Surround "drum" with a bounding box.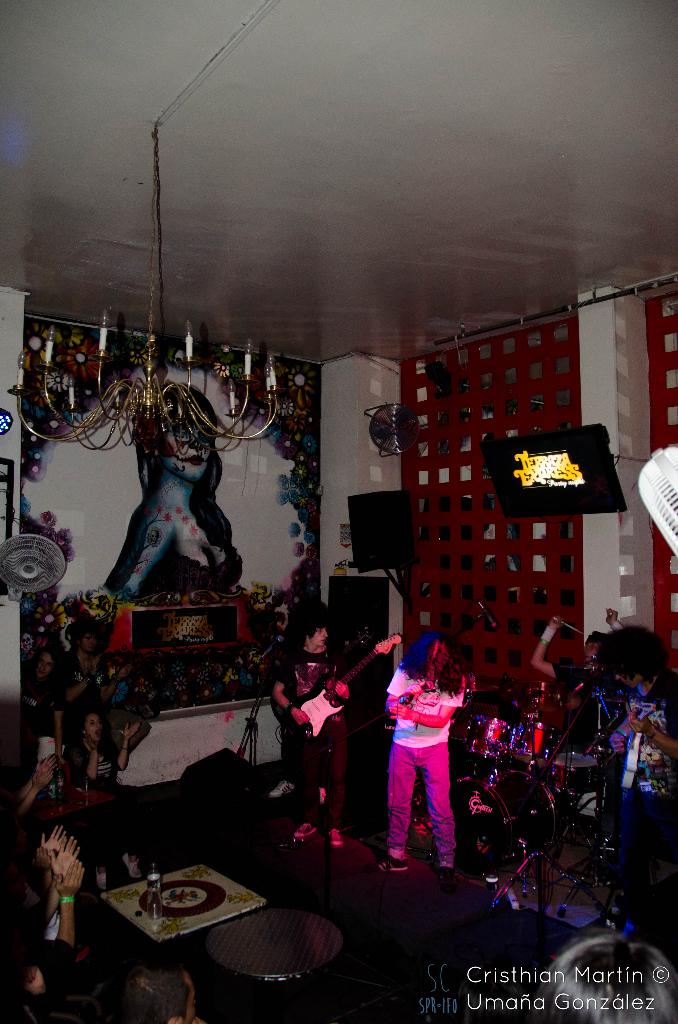
crop(440, 765, 571, 858).
